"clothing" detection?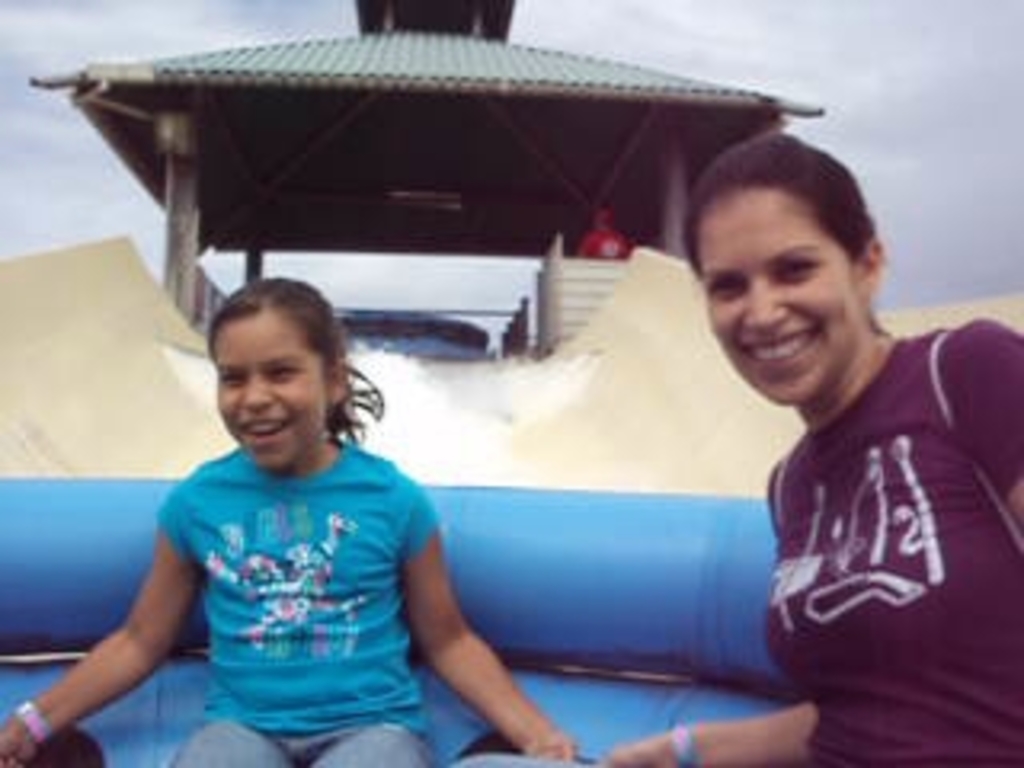
pyautogui.locateOnScreen(141, 426, 445, 765)
